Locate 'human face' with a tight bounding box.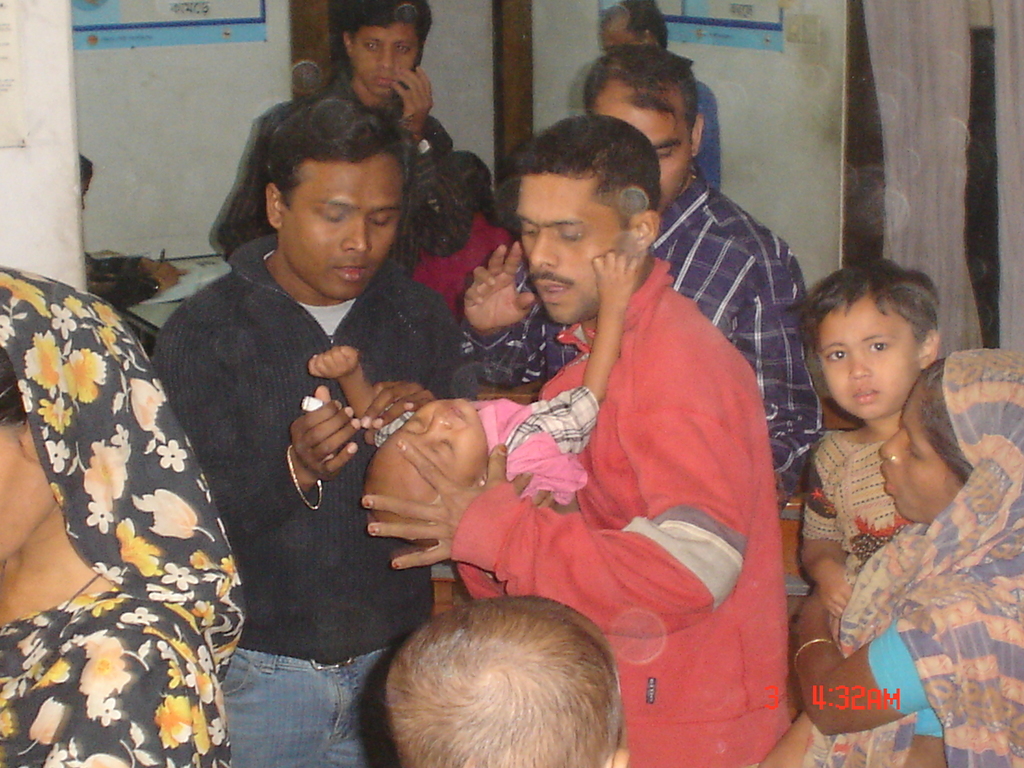
Rect(599, 93, 695, 209).
